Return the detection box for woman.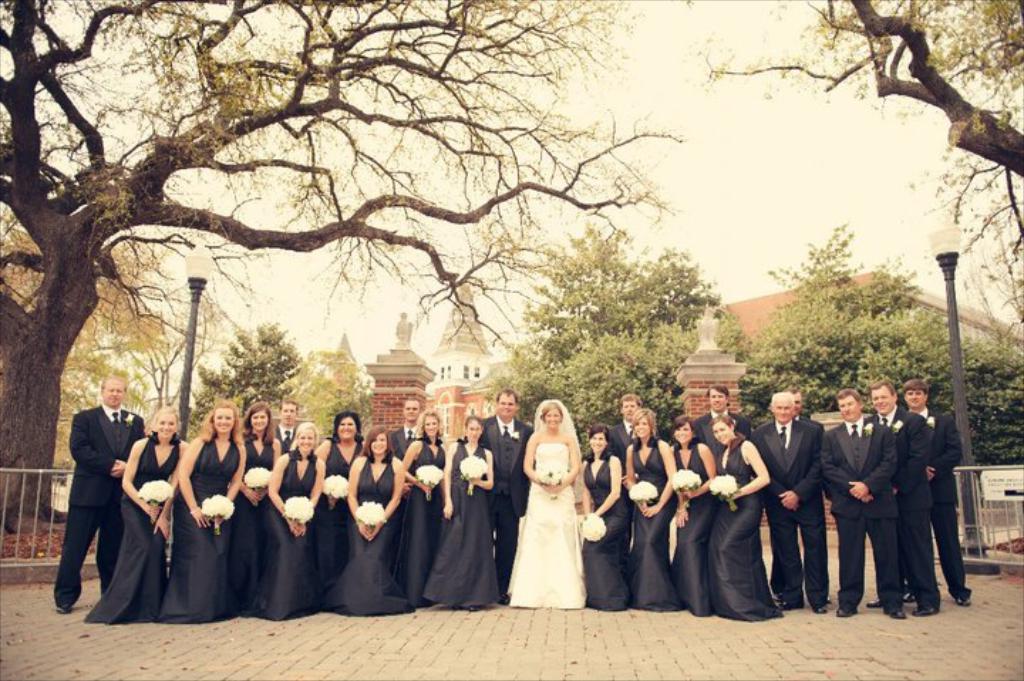
bbox=(338, 435, 405, 608).
